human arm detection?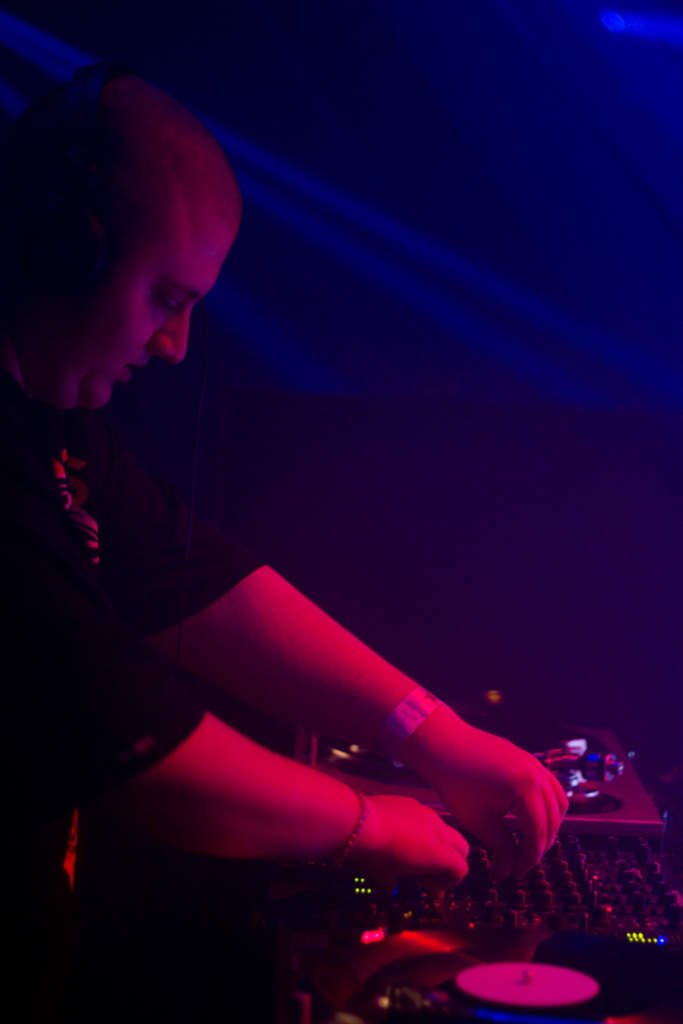
{"x1": 0, "y1": 577, "x2": 475, "y2": 865}
